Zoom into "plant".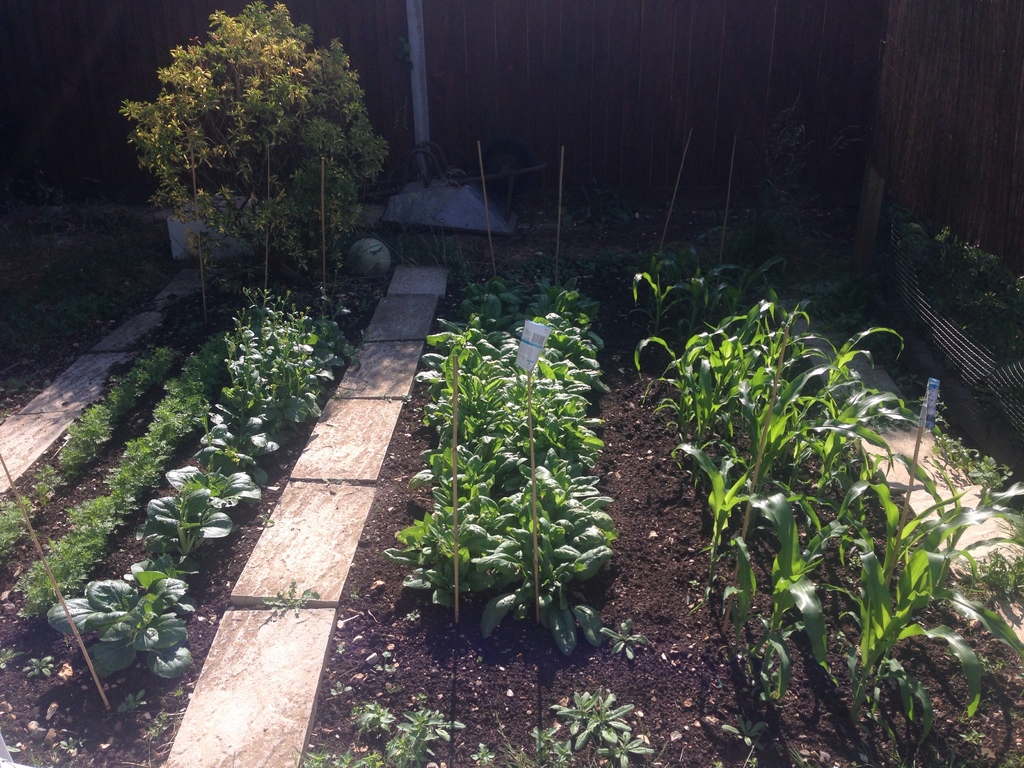
Zoom target: box(329, 680, 352, 700).
